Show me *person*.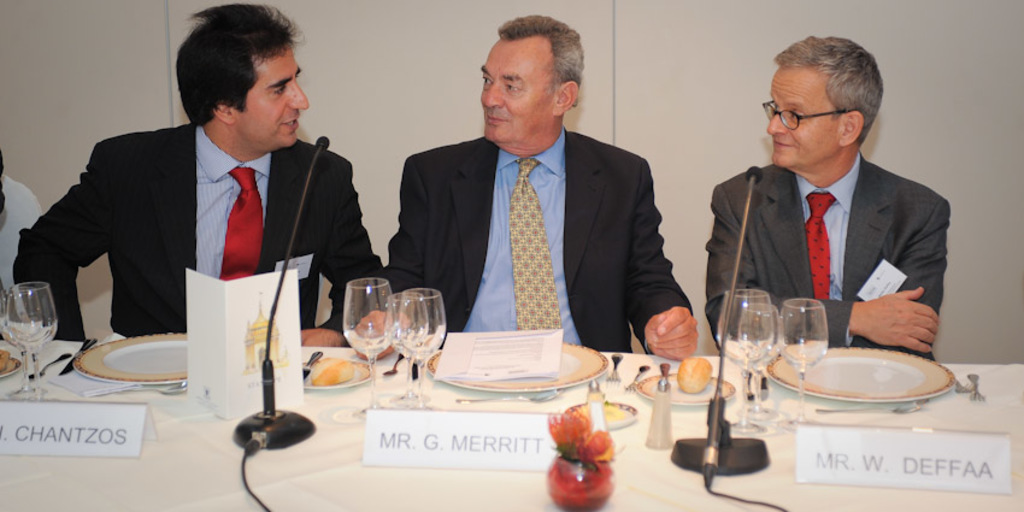
*person* is here: left=678, top=23, right=972, bottom=367.
